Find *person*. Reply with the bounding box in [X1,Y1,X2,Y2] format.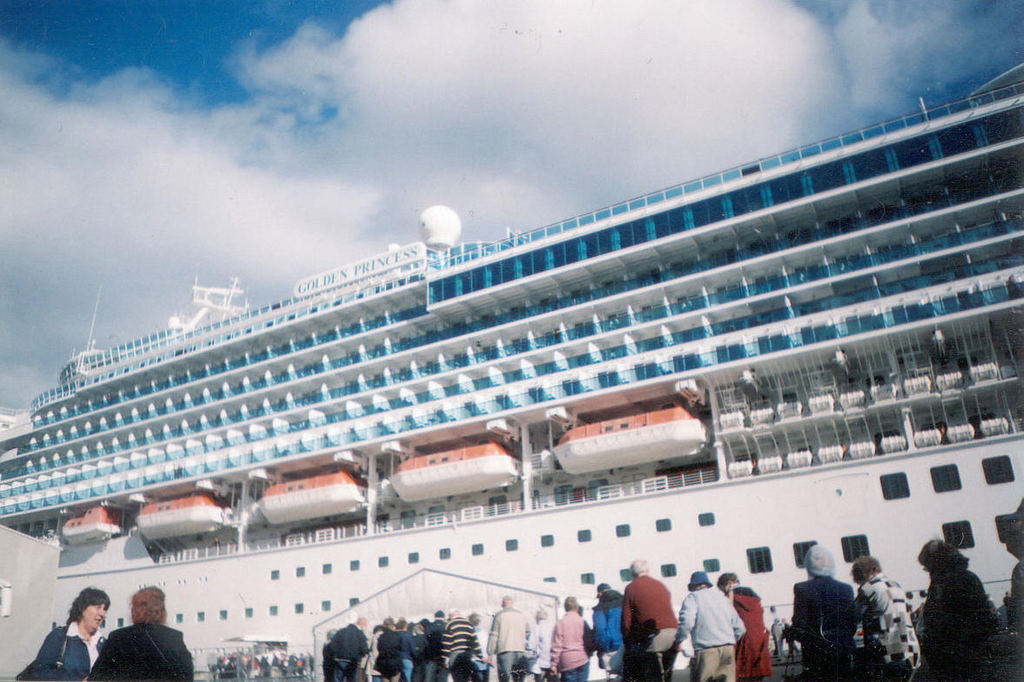
[487,595,536,669].
